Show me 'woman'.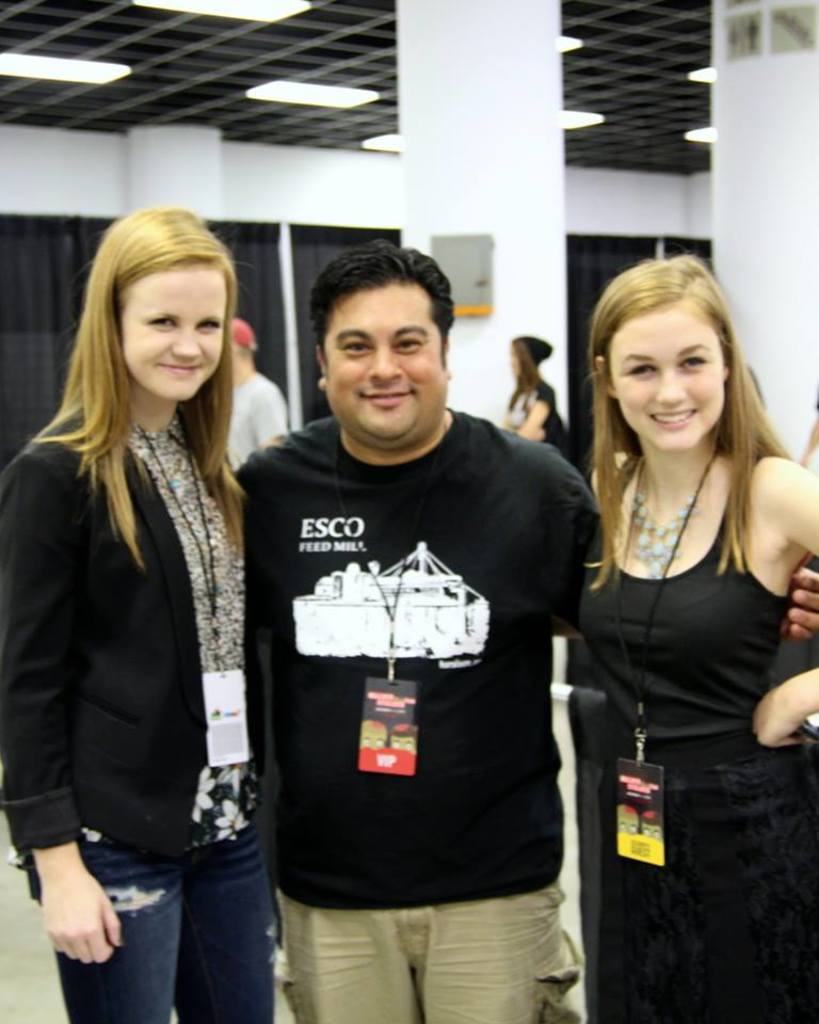
'woman' is here: region(555, 255, 818, 1023).
